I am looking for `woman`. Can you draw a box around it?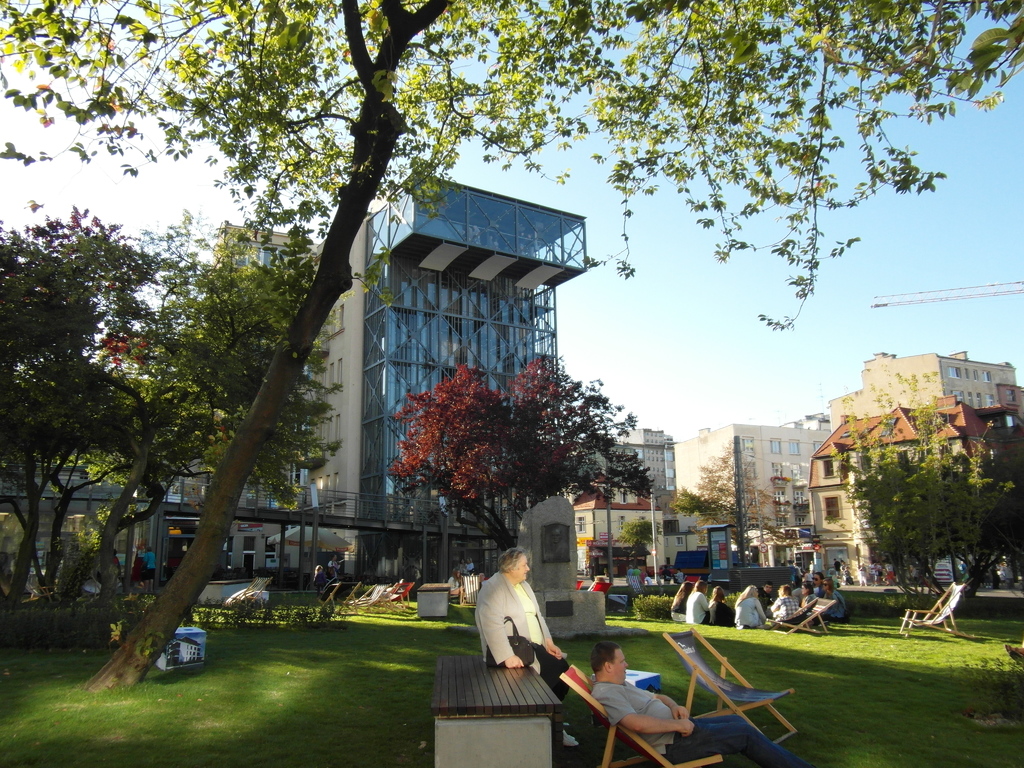
Sure, the bounding box is [464, 554, 566, 712].
